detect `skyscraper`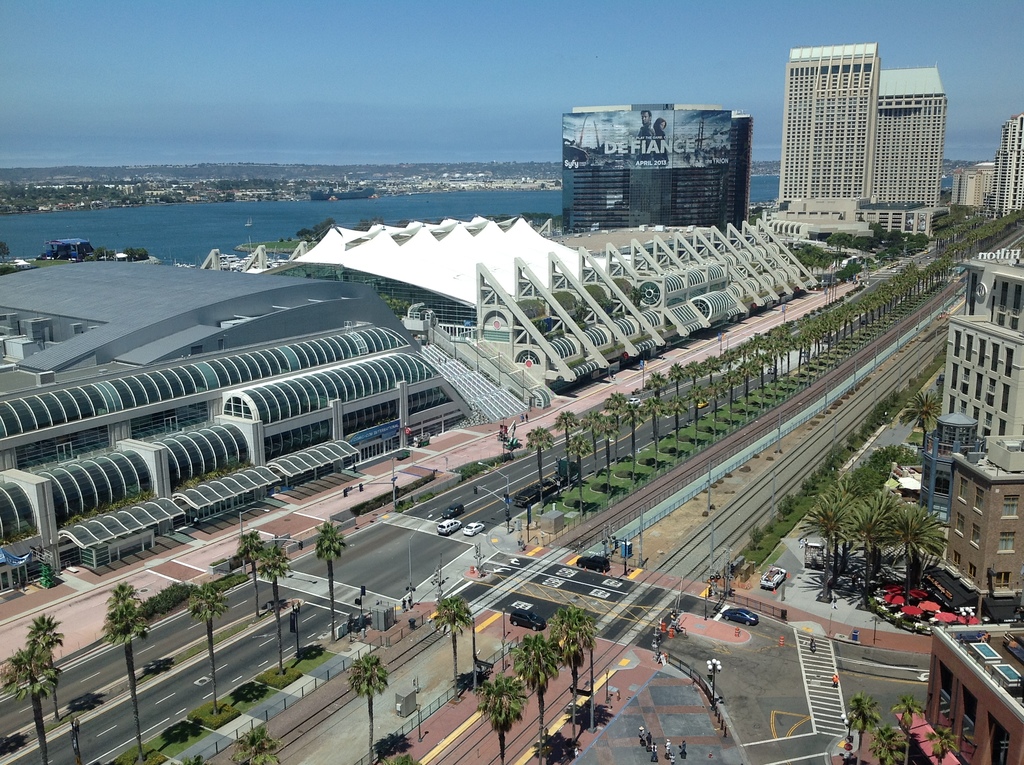
Rect(943, 159, 995, 211)
